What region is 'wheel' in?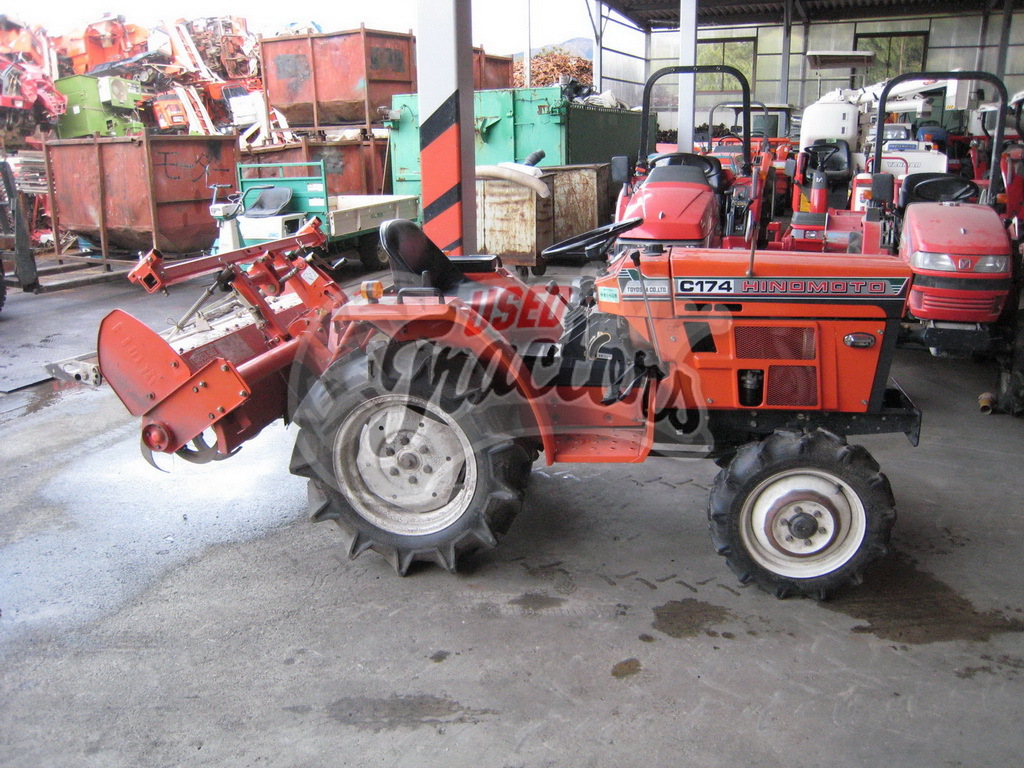
695:427:903:608.
